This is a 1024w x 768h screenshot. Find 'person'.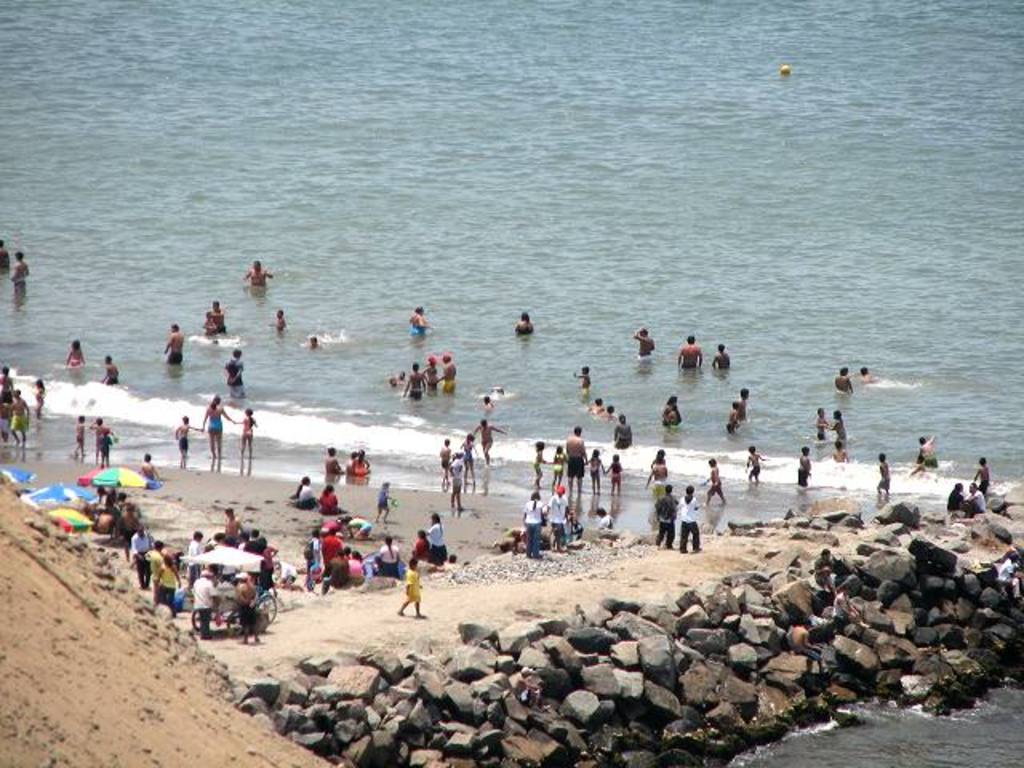
Bounding box: 408,304,434,341.
